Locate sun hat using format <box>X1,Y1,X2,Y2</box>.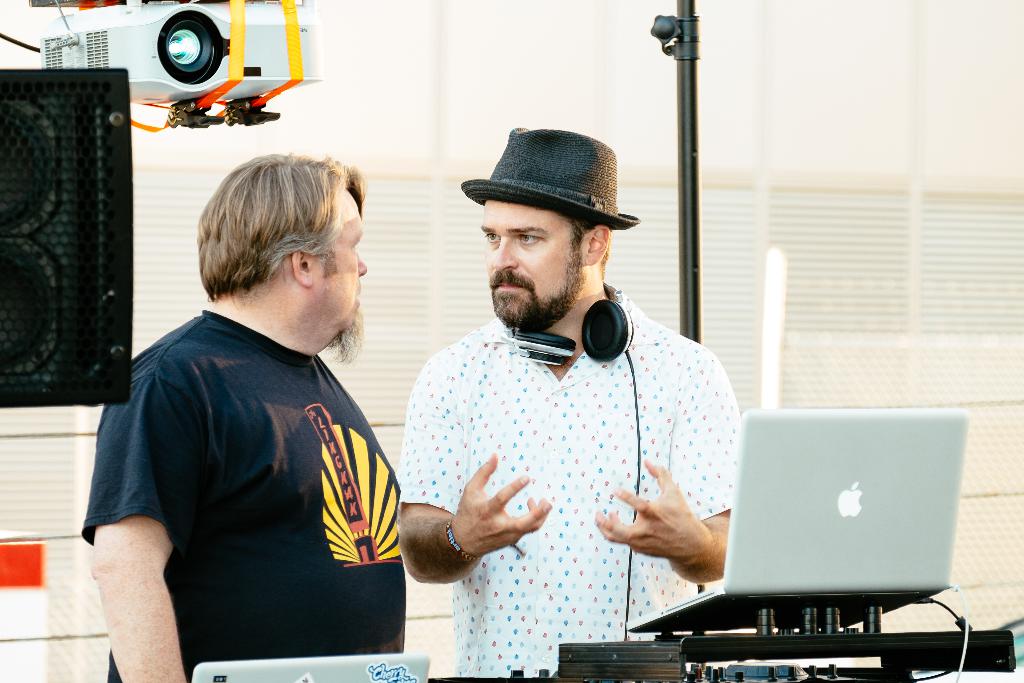
<box>456,120,640,235</box>.
